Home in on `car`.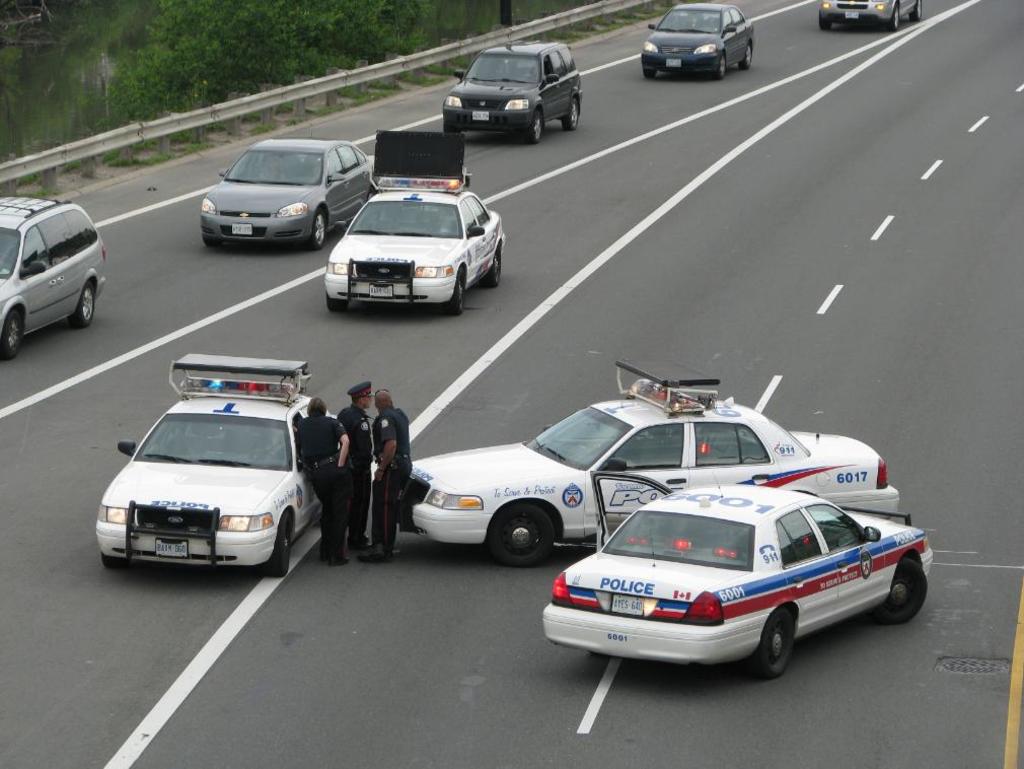
Homed in at [815,0,921,31].
